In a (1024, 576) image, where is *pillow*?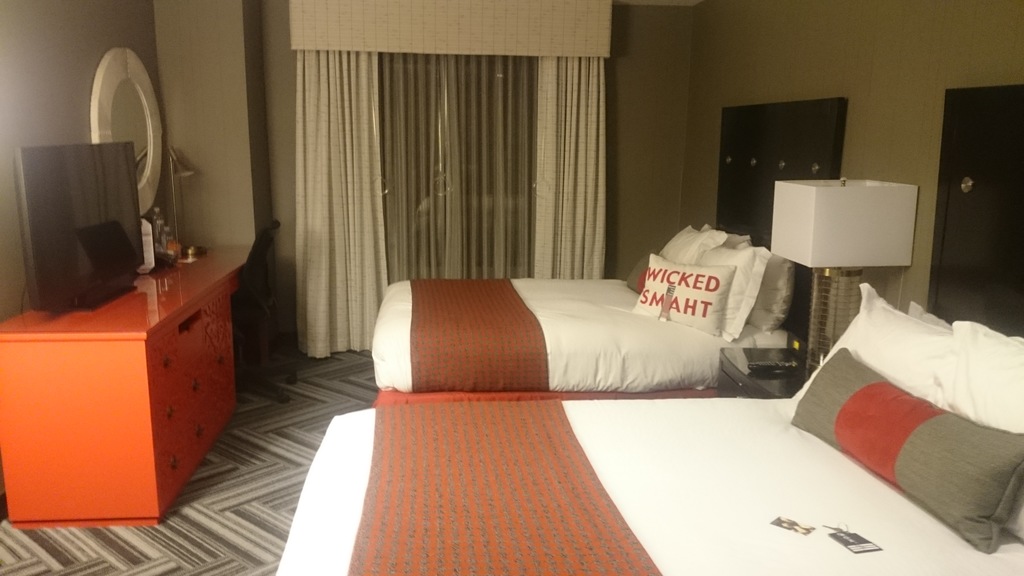
select_region(703, 240, 770, 349).
